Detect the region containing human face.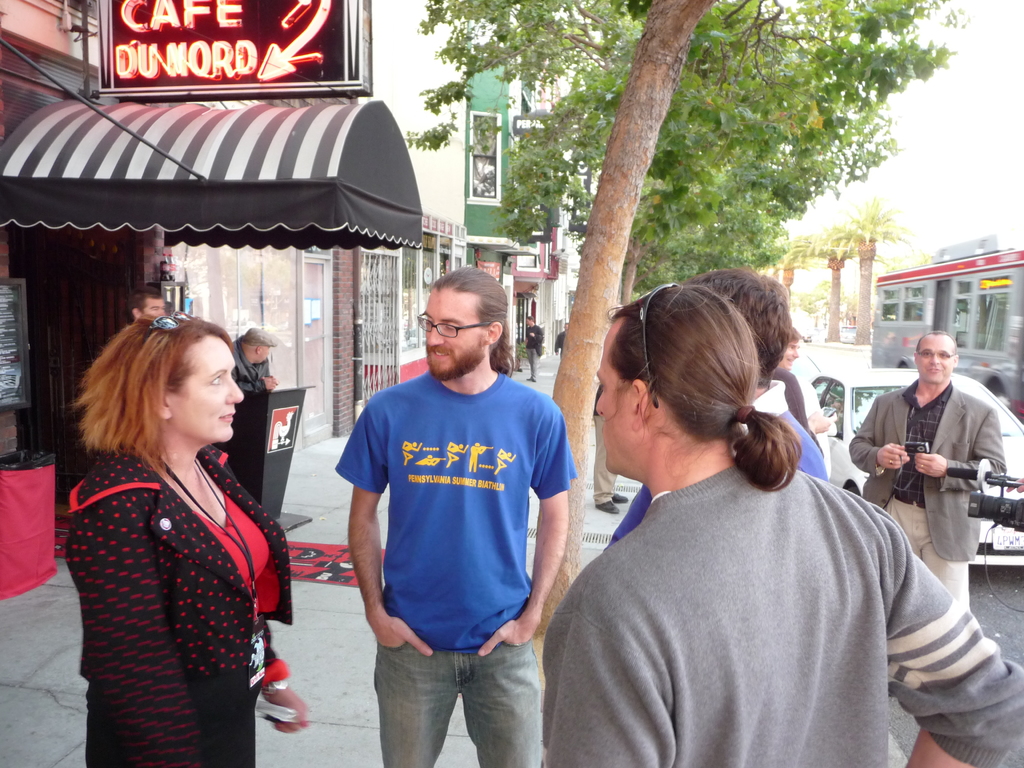
locate(174, 336, 243, 442).
